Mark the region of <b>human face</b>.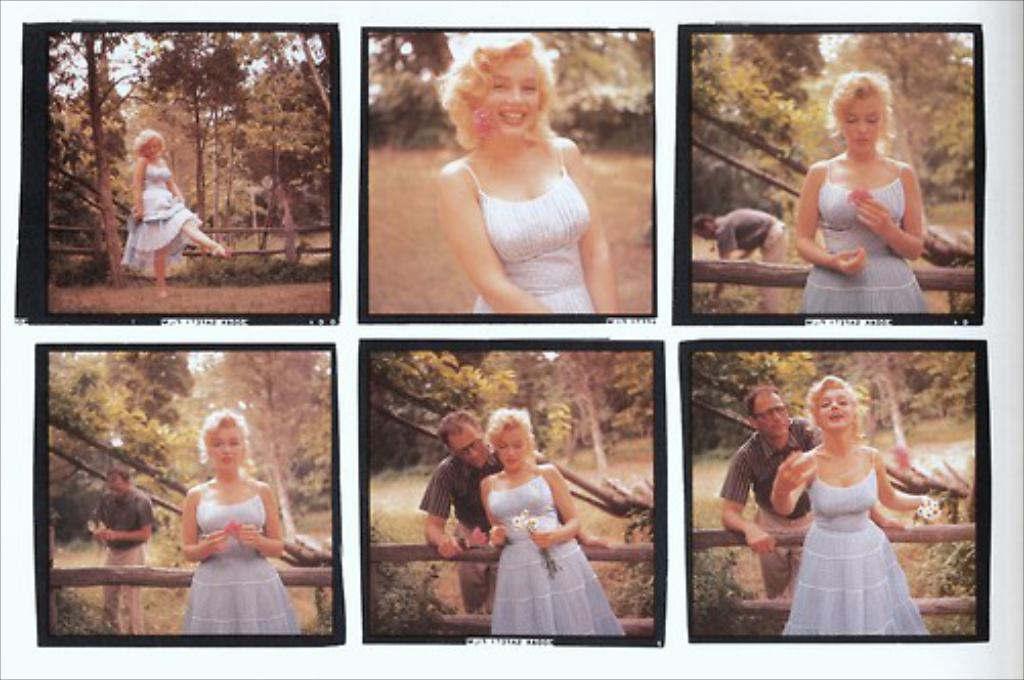
Region: [811,383,858,430].
